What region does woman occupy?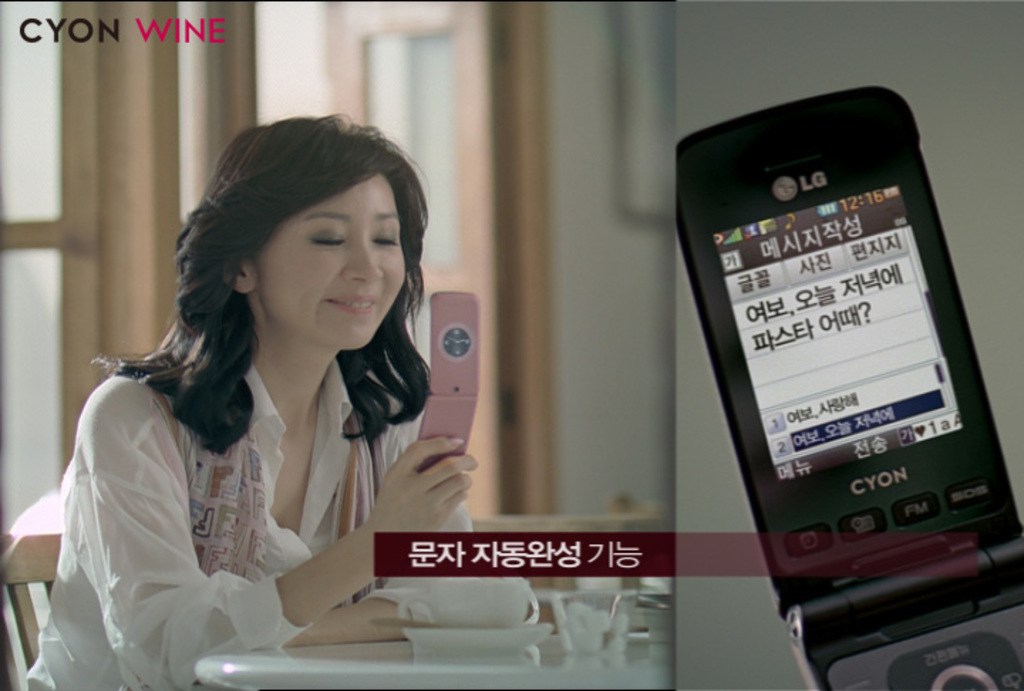
rect(50, 165, 556, 677).
